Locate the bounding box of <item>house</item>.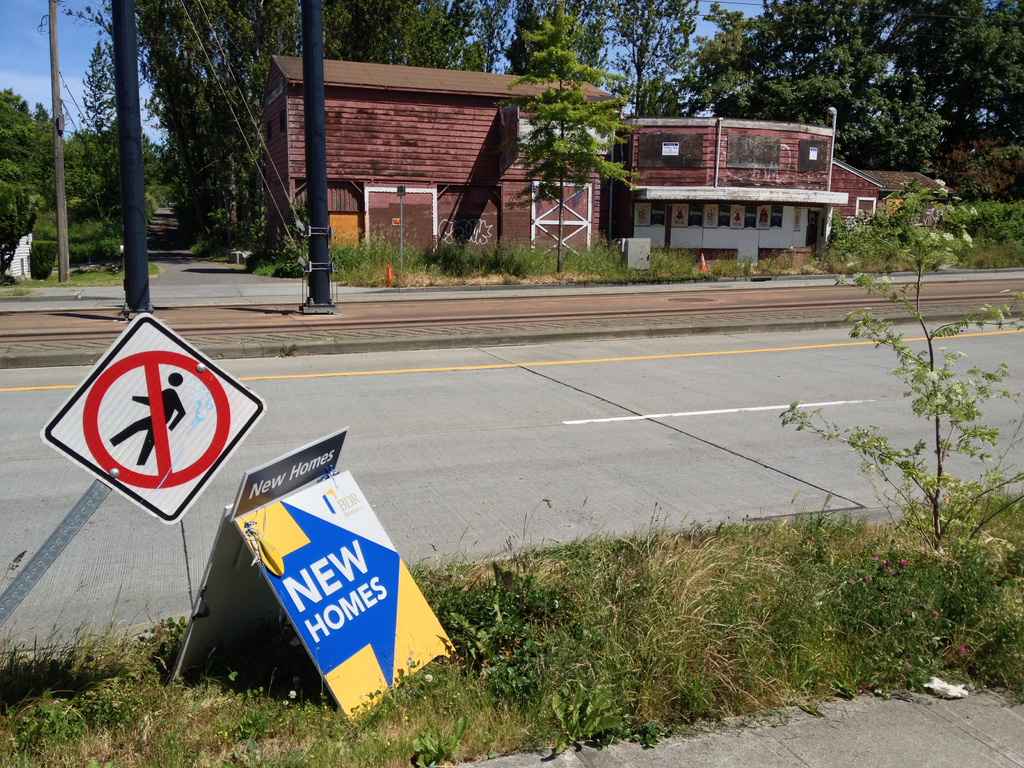
Bounding box: [609,114,850,248].
